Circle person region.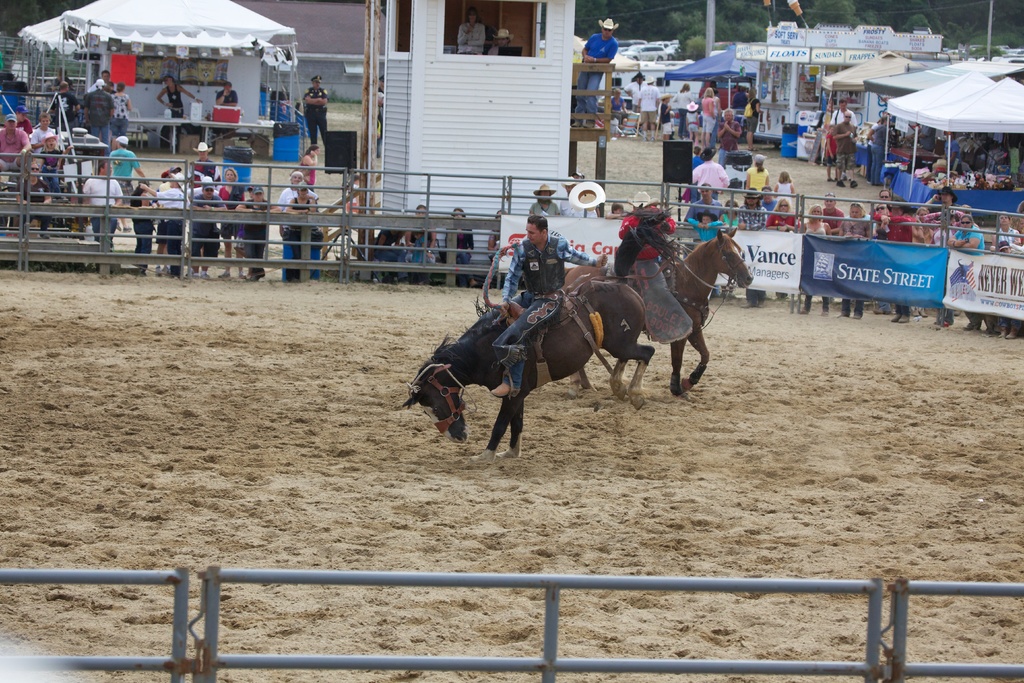
Region: 675, 82, 697, 142.
